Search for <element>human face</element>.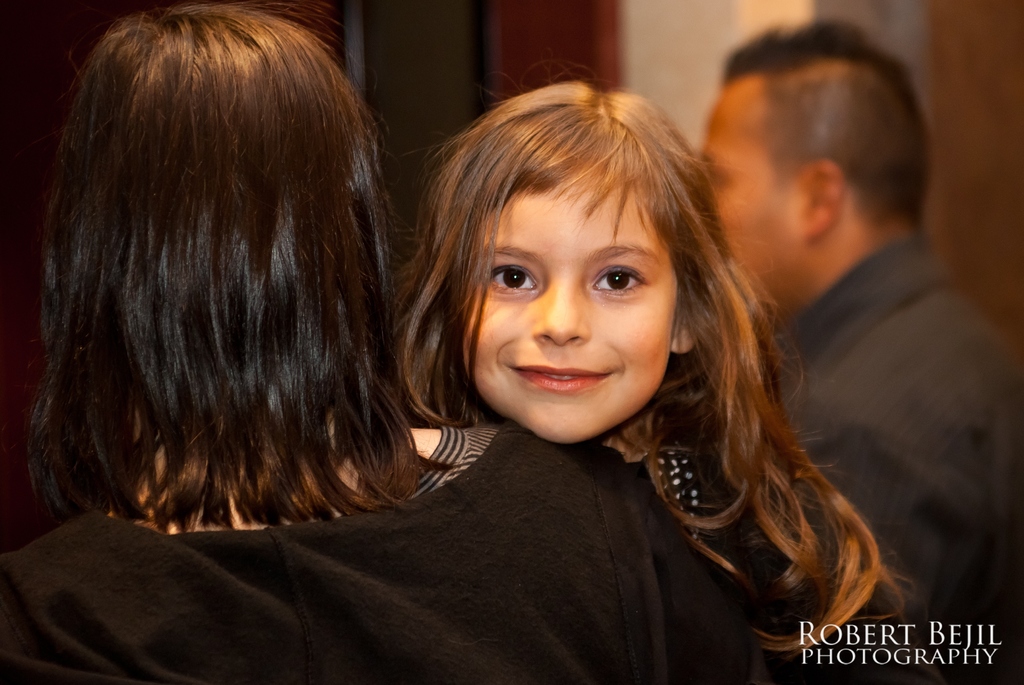
Found at detection(462, 164, 678, 442).
